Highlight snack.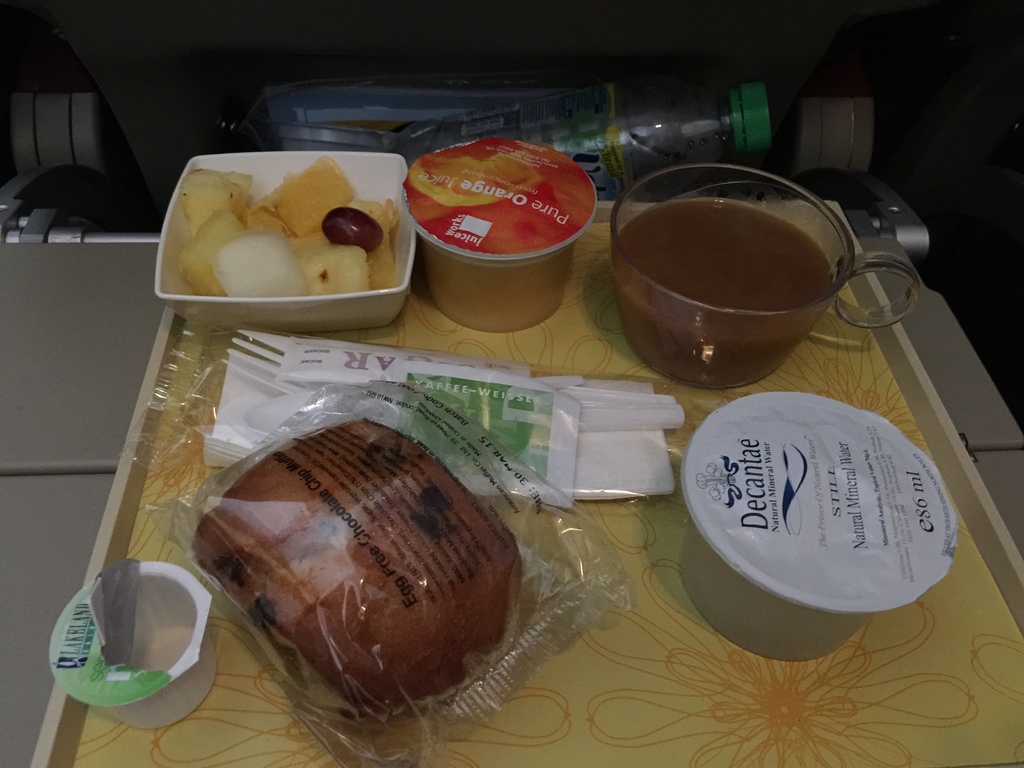
Highlighted region: l=188, t=416, r=520, b=720.
